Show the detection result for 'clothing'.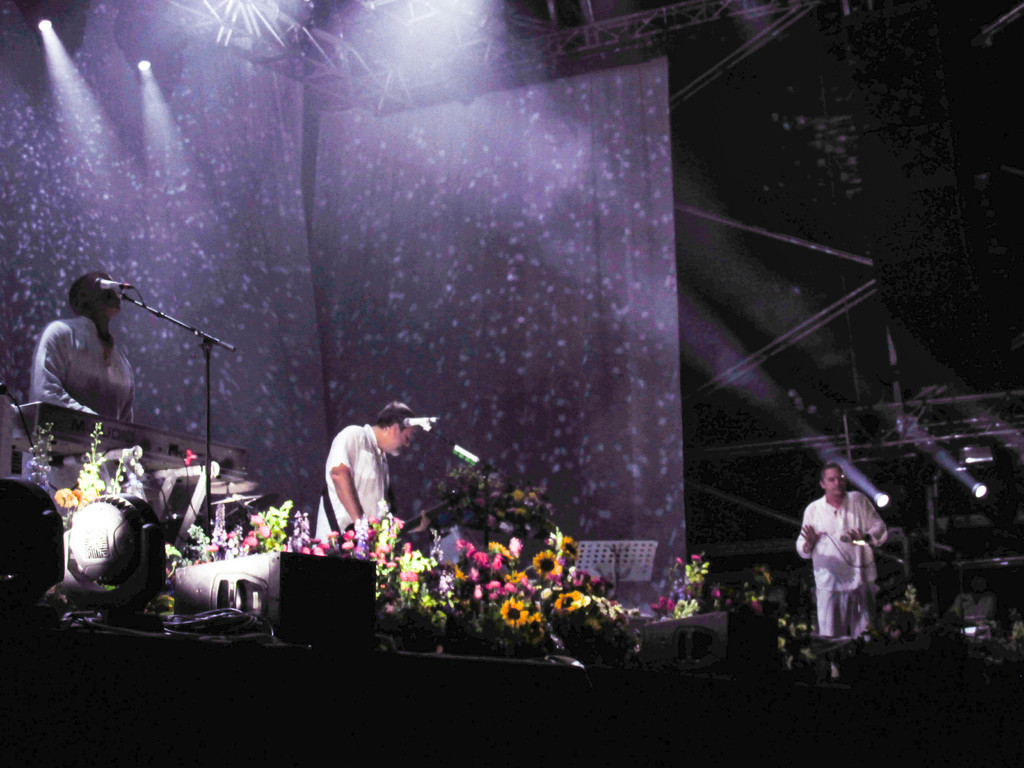
l=19, t=319, r=137, b=511.
